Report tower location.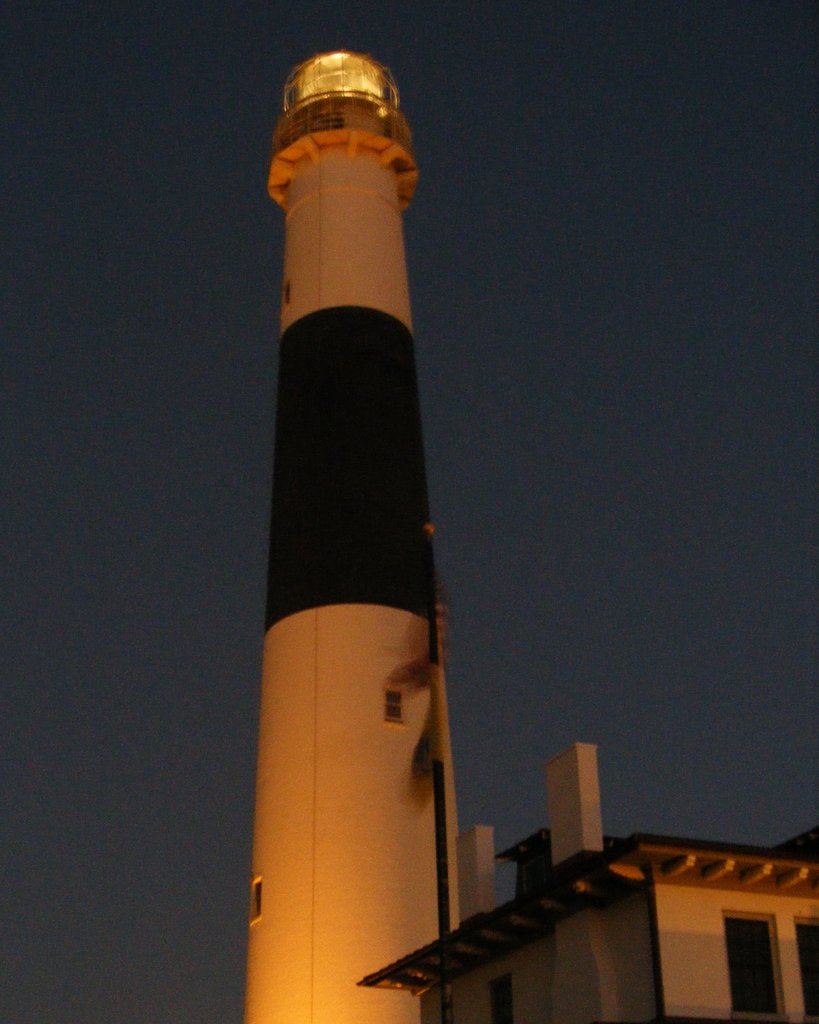
Report: [x1=242, y1=38, x2=474, y2=1023].
